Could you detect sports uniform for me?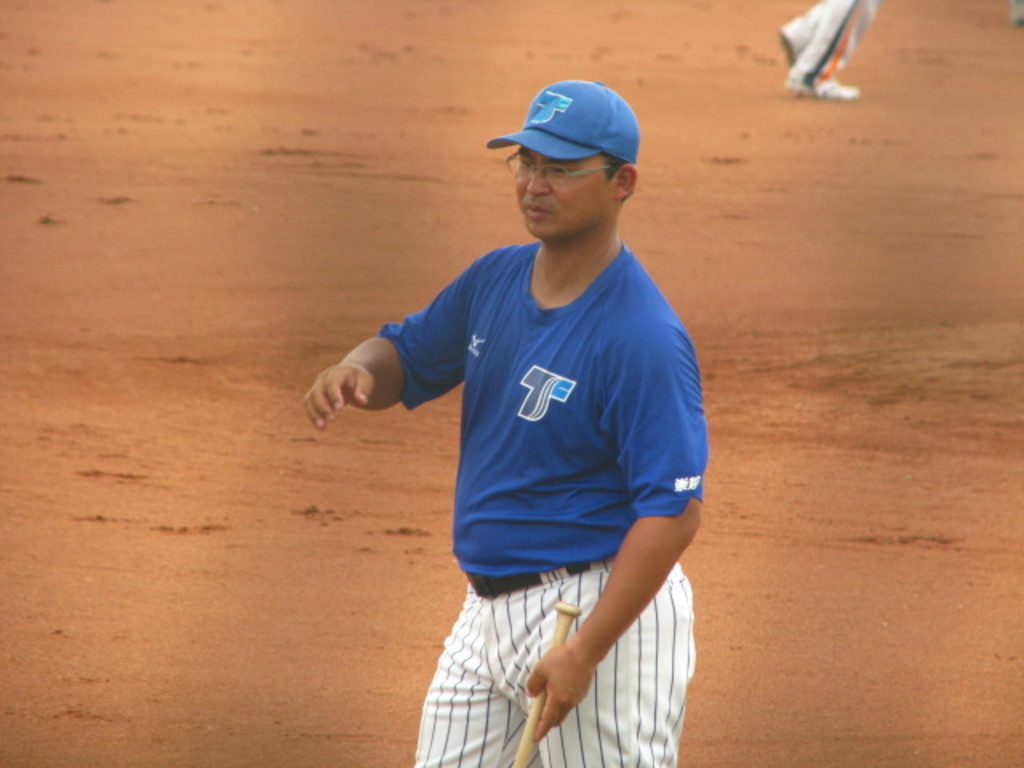
Detection result: {"left": 366, "top": 230, "right": 706, "bottom": 766}.
